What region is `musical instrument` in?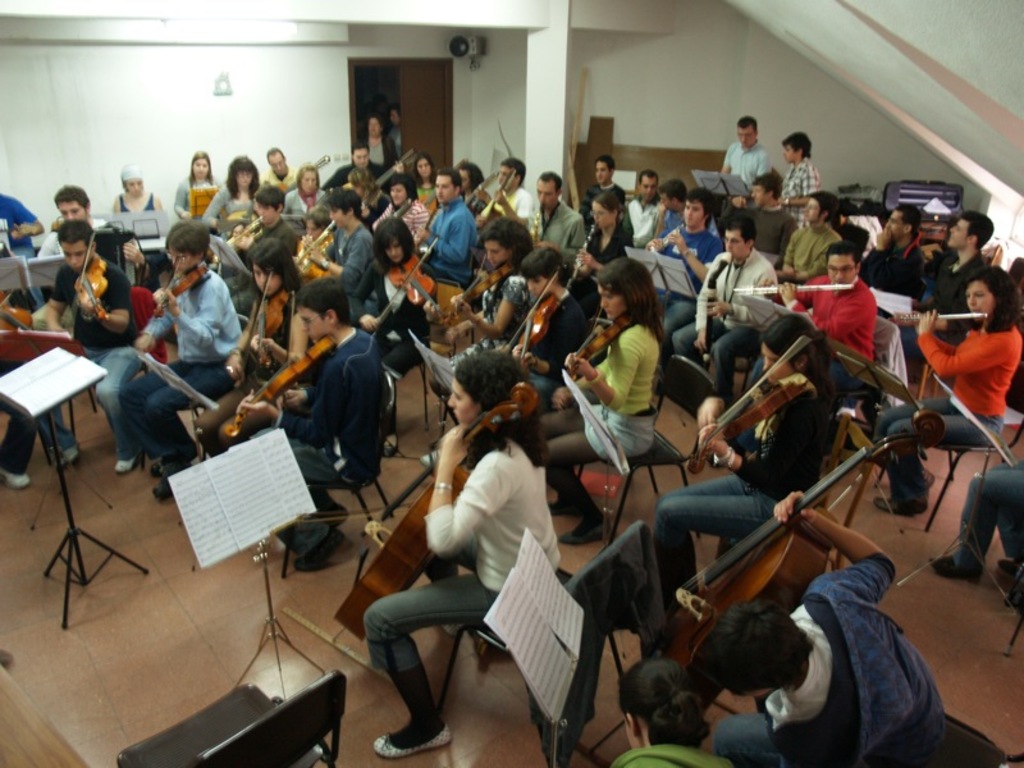
568 220 604 293.
